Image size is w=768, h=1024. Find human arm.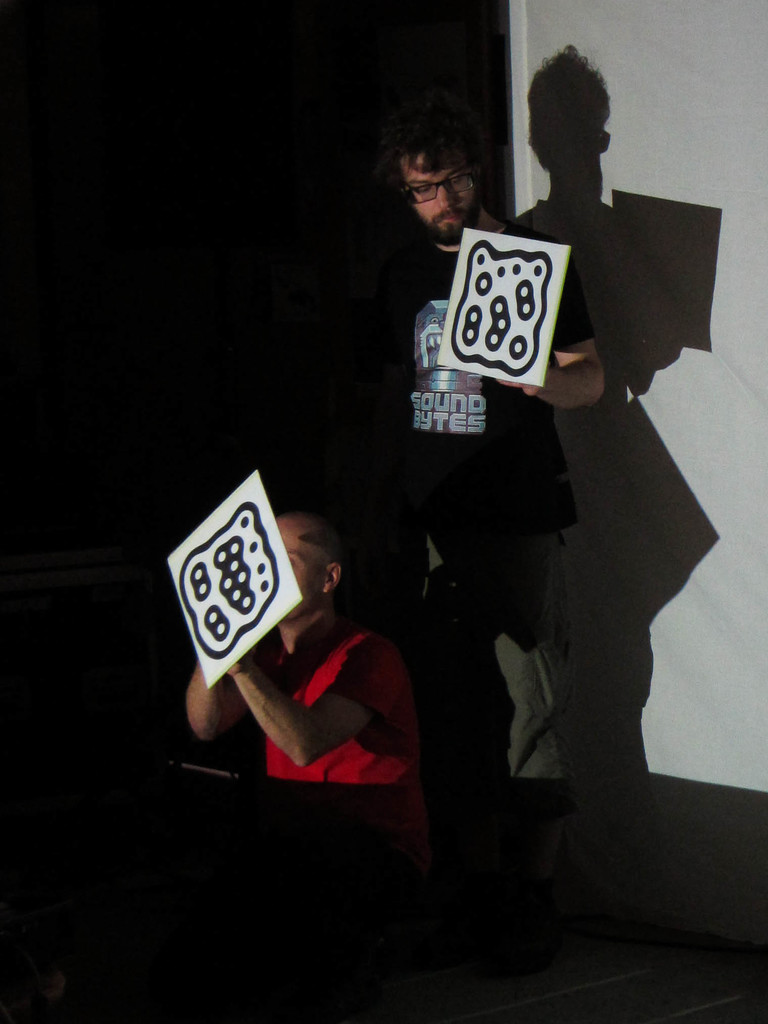
196,583,382,805.
